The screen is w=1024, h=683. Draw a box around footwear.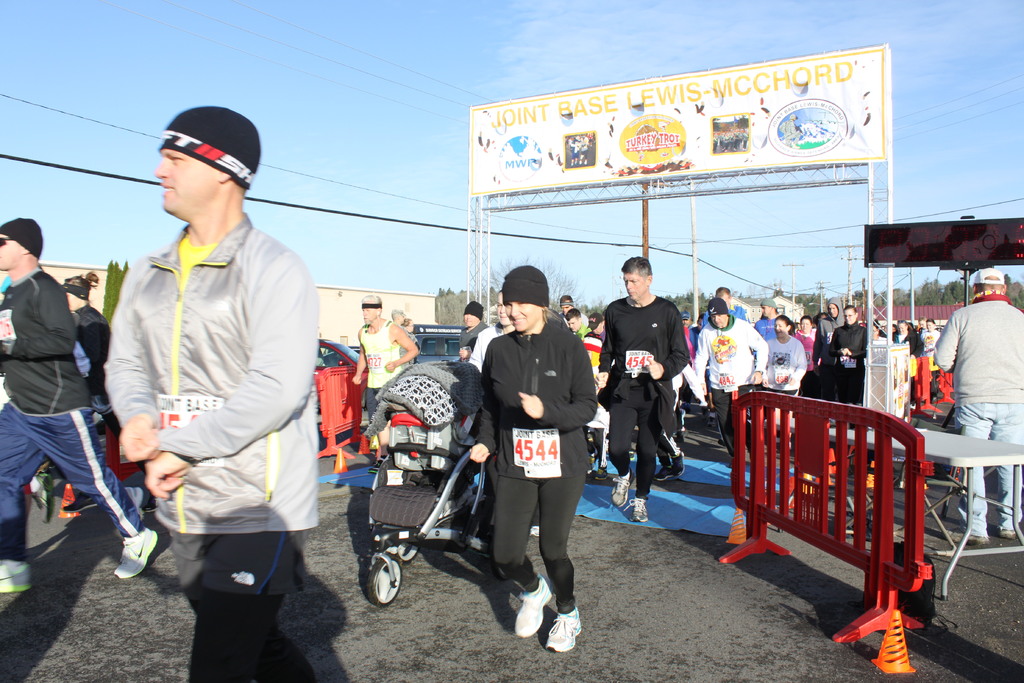
rect(948, 524, 989, 544).
